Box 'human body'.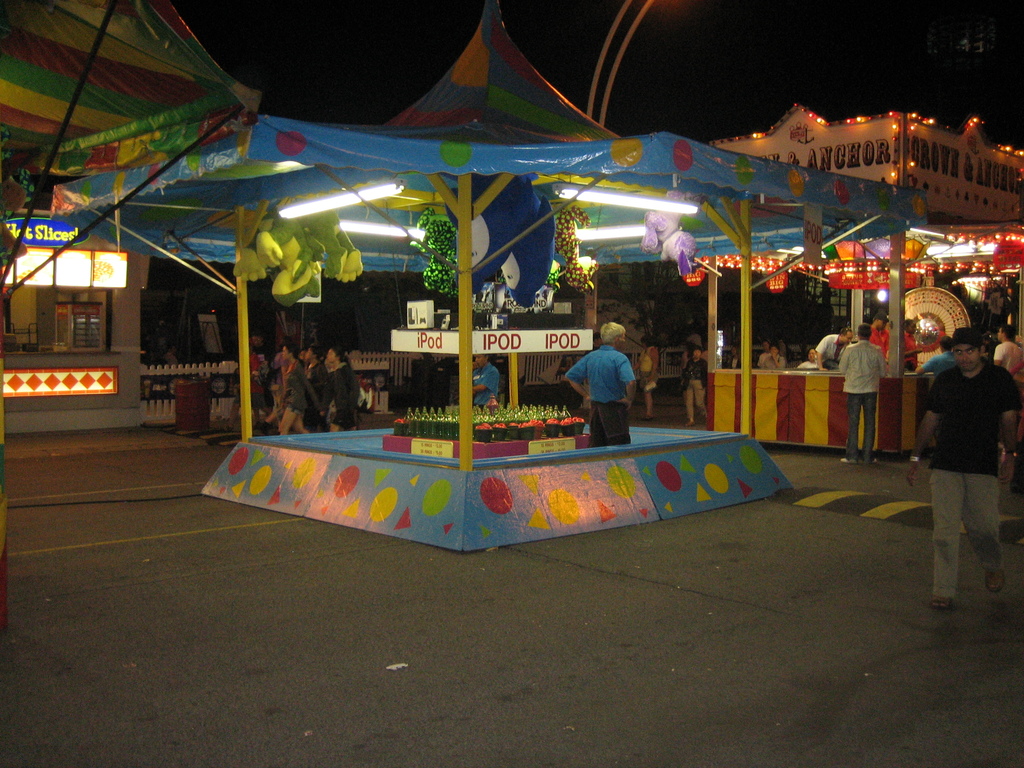
{"left": 765, "top": 355, "right": 785, "bottom": 368}.
